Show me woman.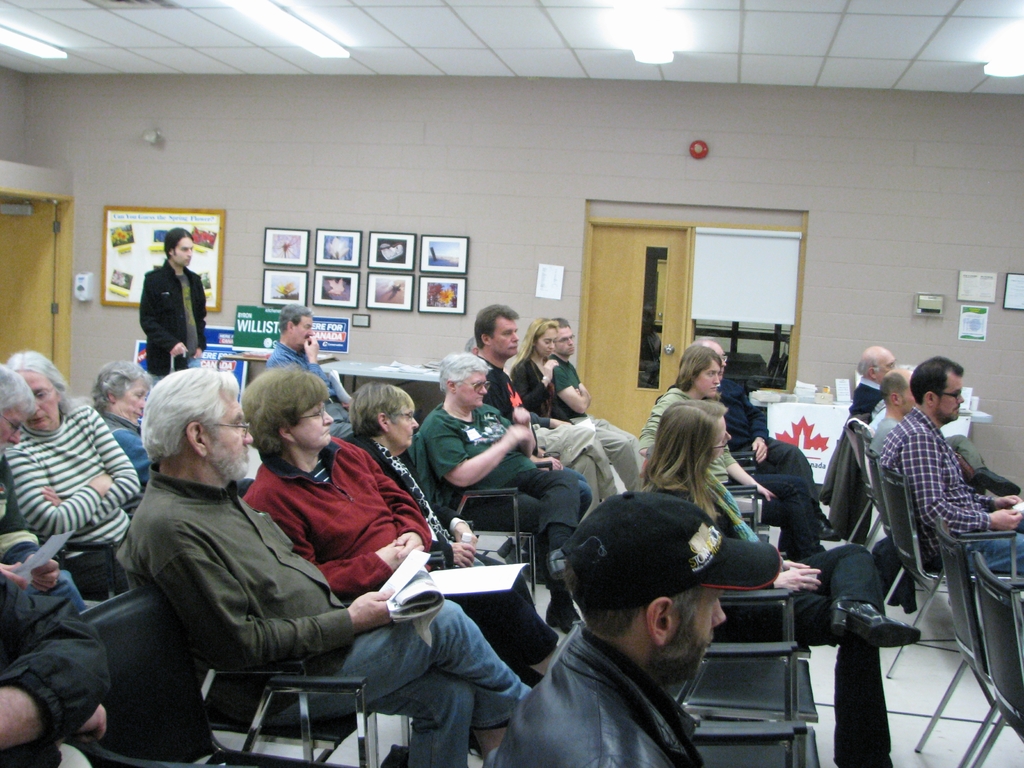
woman is here: rect(639, 399, 922, 767).
